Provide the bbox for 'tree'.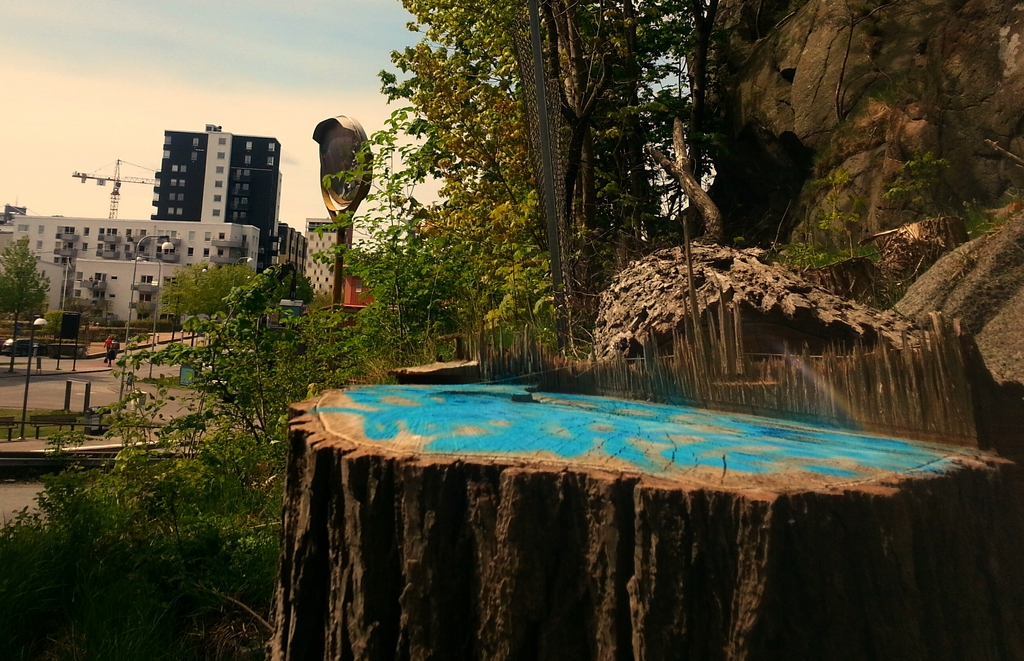
<bbox>0, 234, 52, 372</bbox>.
